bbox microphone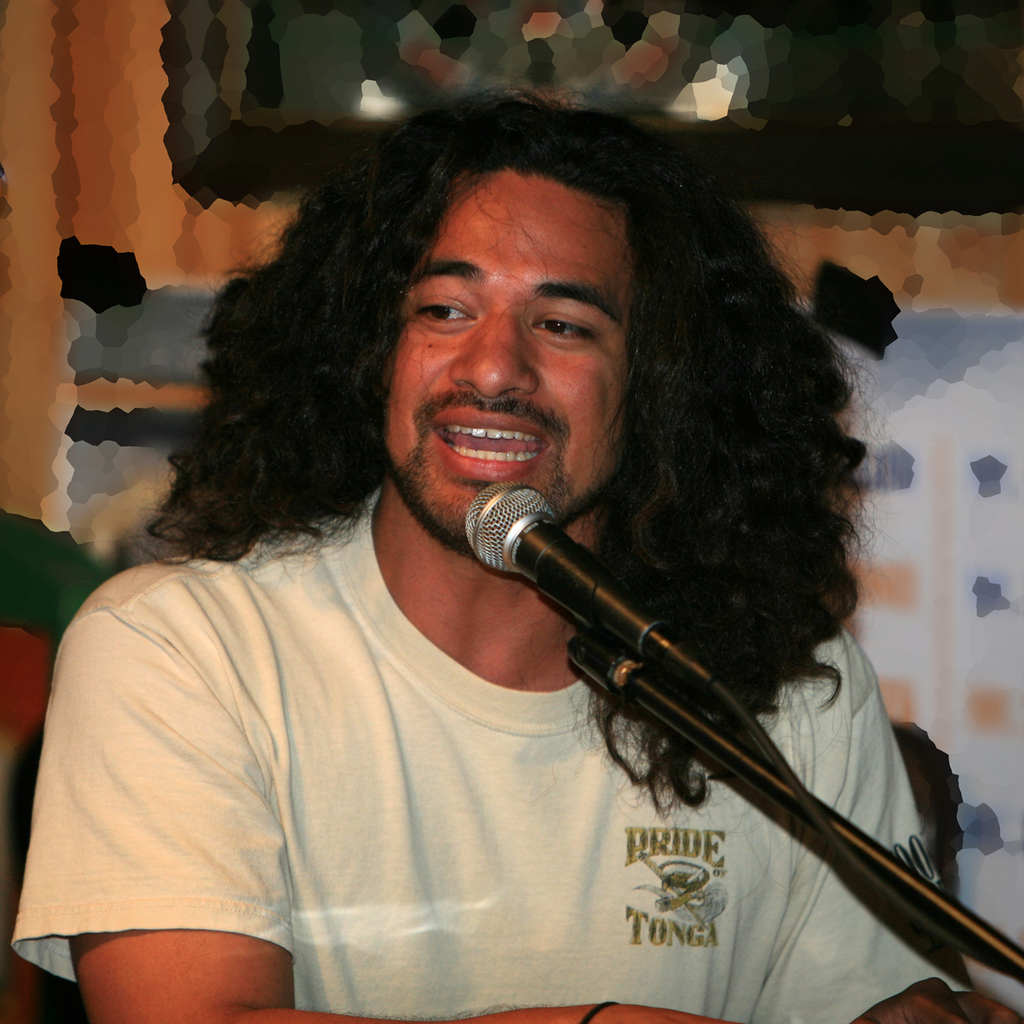
447/475/729/721
